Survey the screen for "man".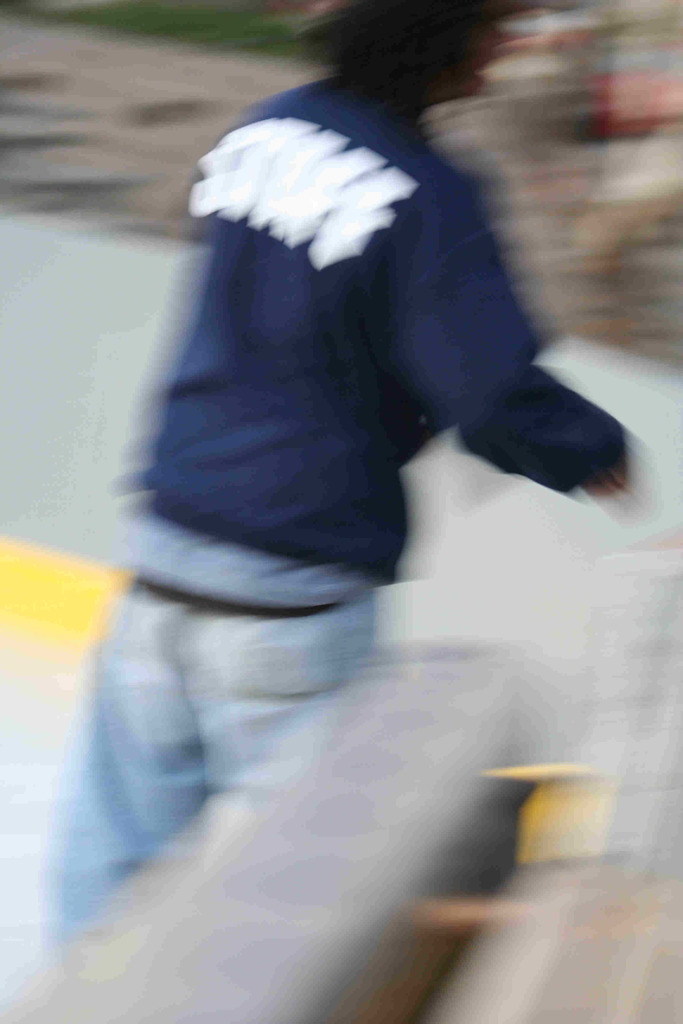
Survey found: 42/1/641/966.
